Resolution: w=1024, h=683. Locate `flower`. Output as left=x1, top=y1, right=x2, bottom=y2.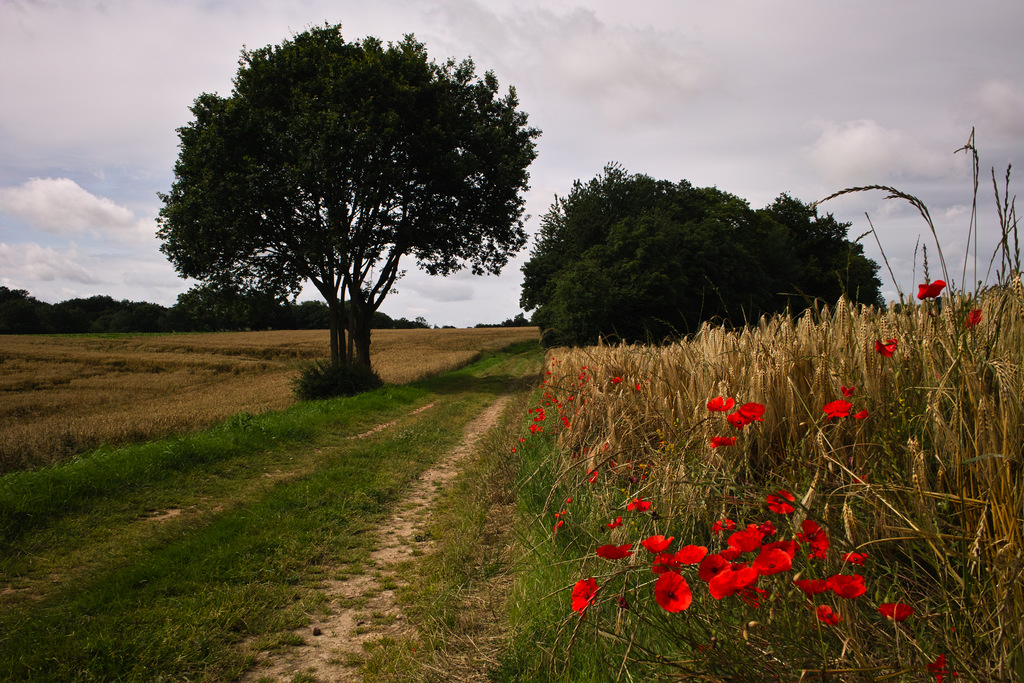
left=728, top=409, right=749, bottom=428.
